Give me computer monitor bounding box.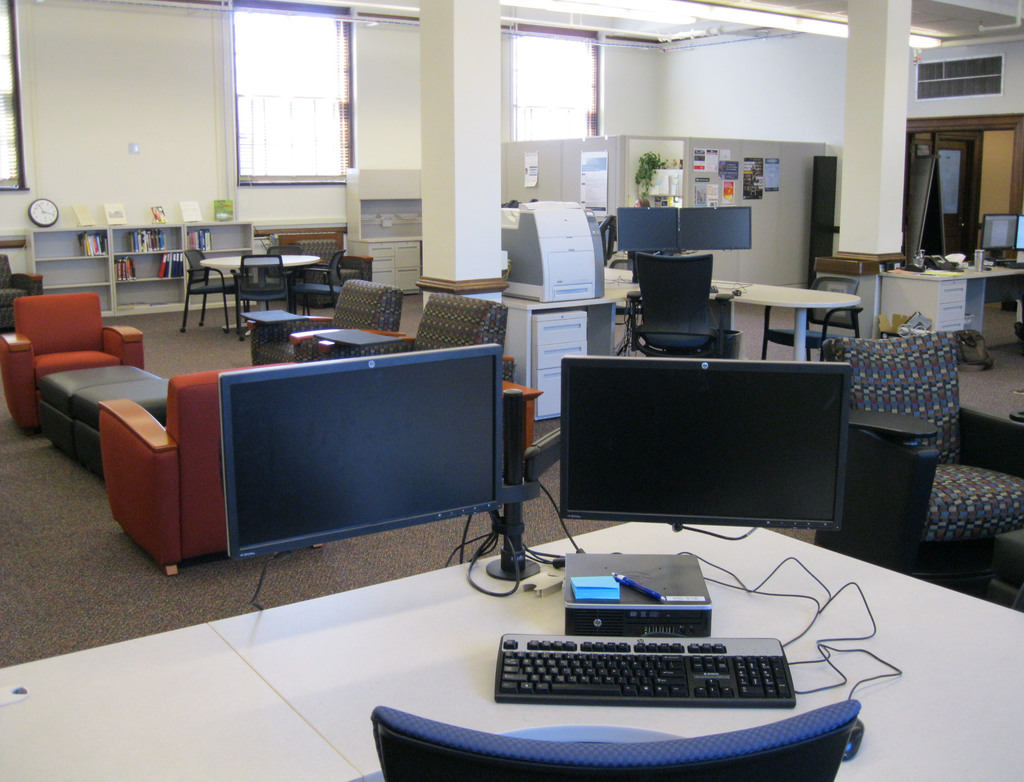
bbox=(985, 215, 1013, 252).
